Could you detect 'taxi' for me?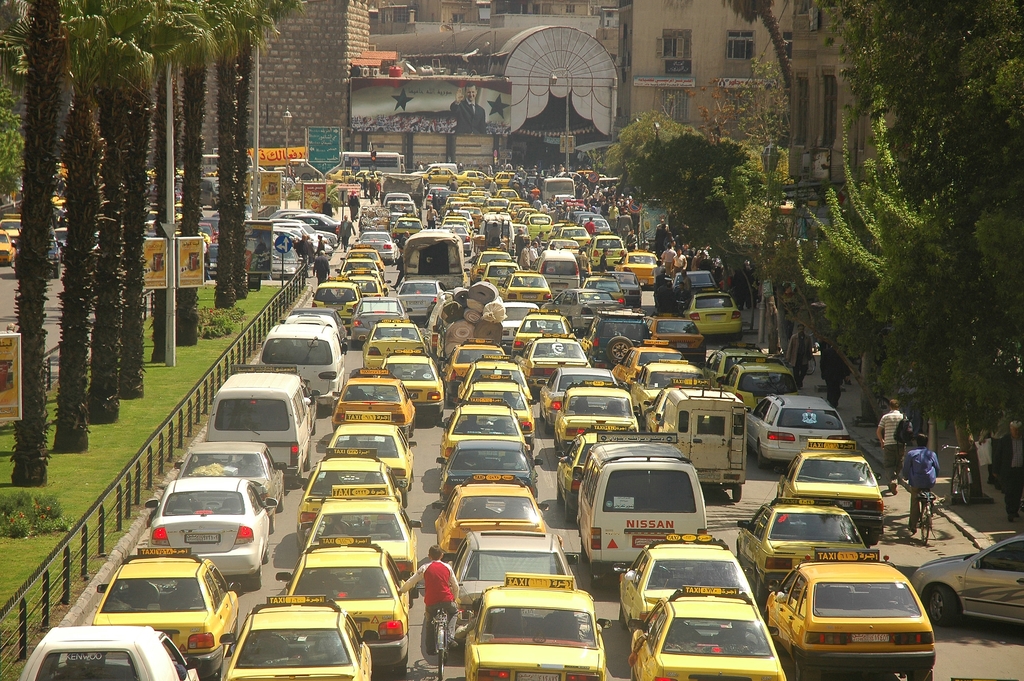
Detection result: (556,423,641,521).
